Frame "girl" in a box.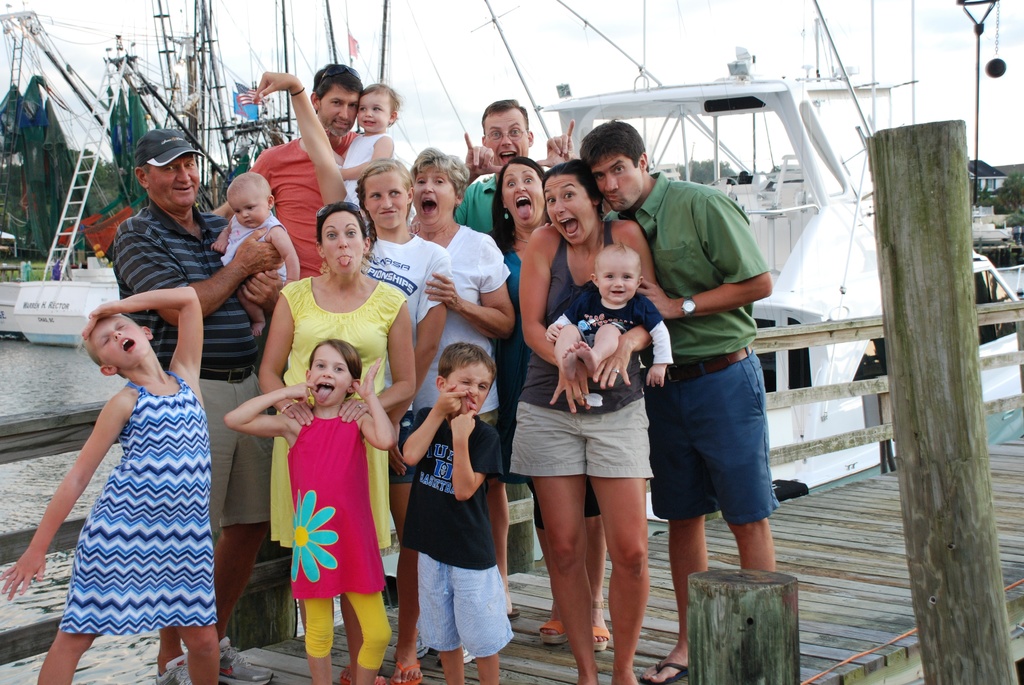
(left=337, top=80, right=403, bottom=207).
